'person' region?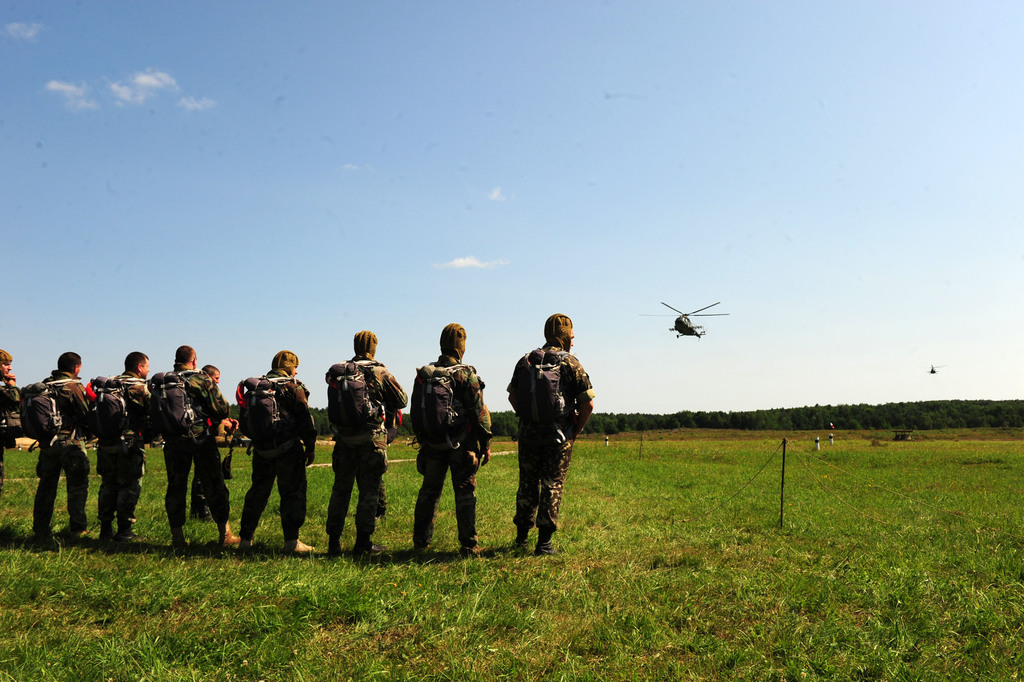
x1=19, y1=351, x2=92, y2=555
